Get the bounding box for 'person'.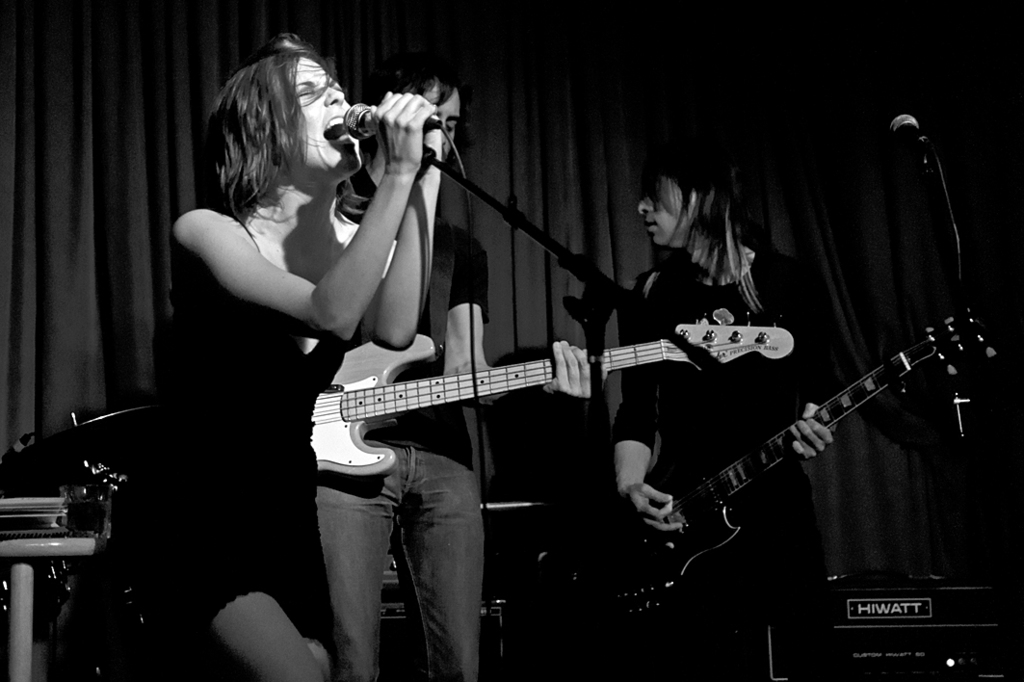
{"x1": 293, "y1": 66, "x2": 617, "y2": 681}.
